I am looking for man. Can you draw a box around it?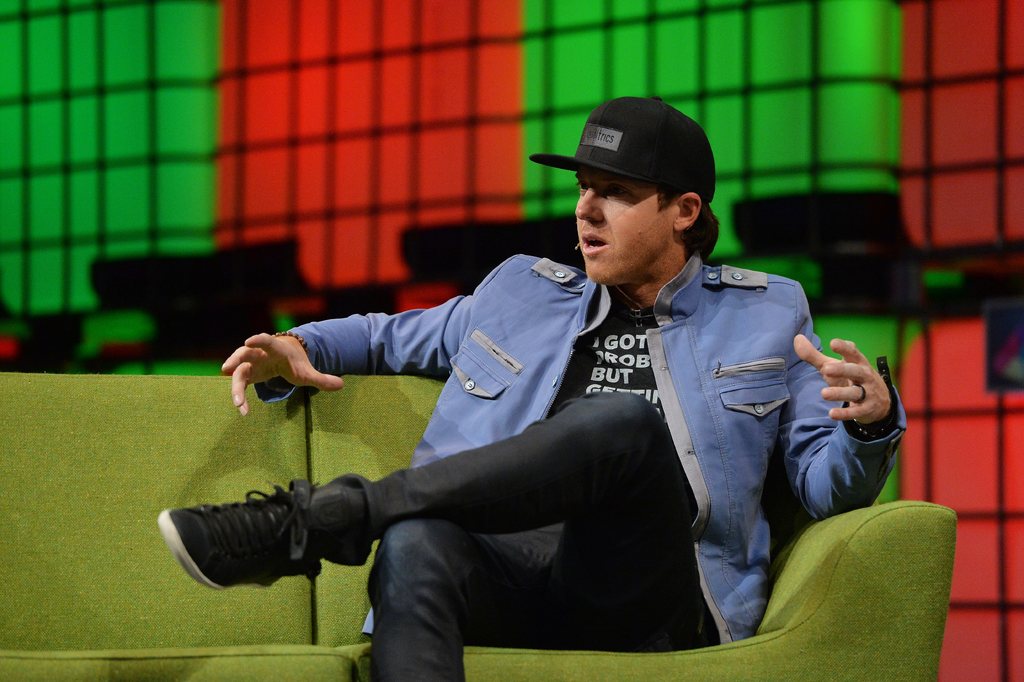
Sure, the bounding box is [x1=236, y1=113, x2=884, y2=677].
